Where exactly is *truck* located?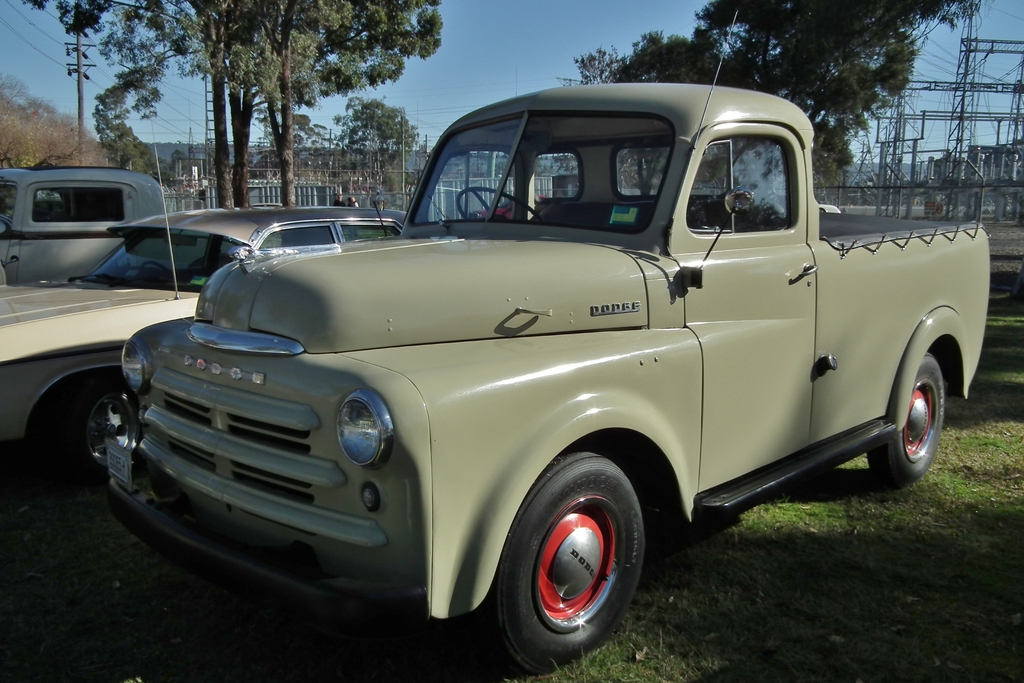
Its bounding box is x1=60 y1=94 x2=1014 y2=672.
